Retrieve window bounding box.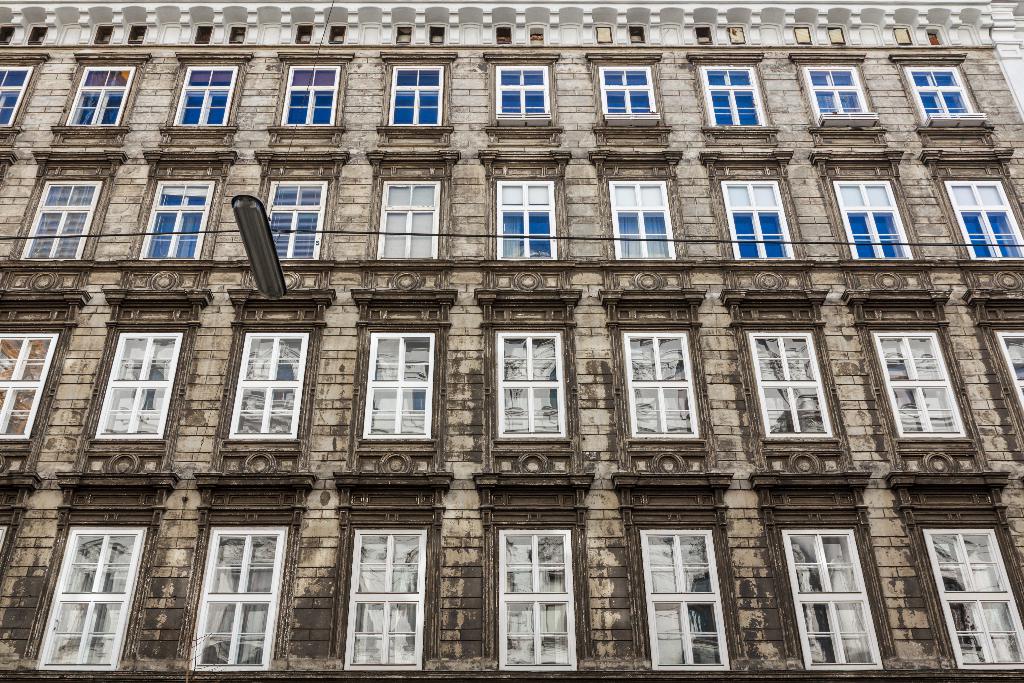
Bounding box: rect(387, 183, 435, 257).
